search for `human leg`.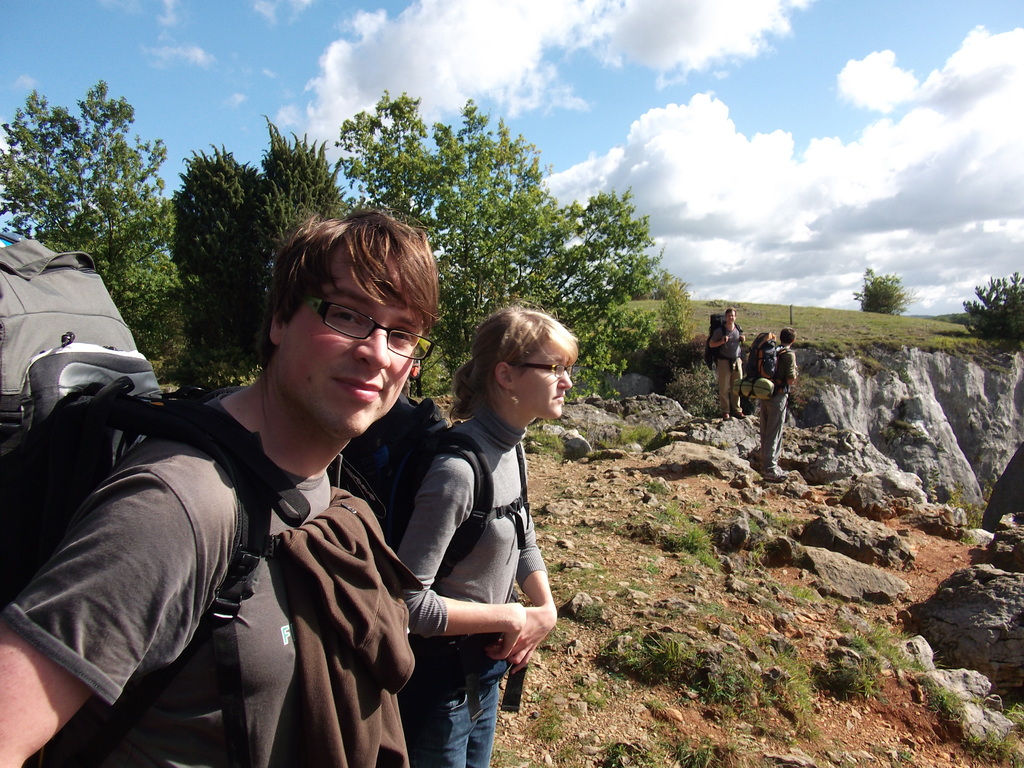
Found at Rect(719, 352, 731, 418).
